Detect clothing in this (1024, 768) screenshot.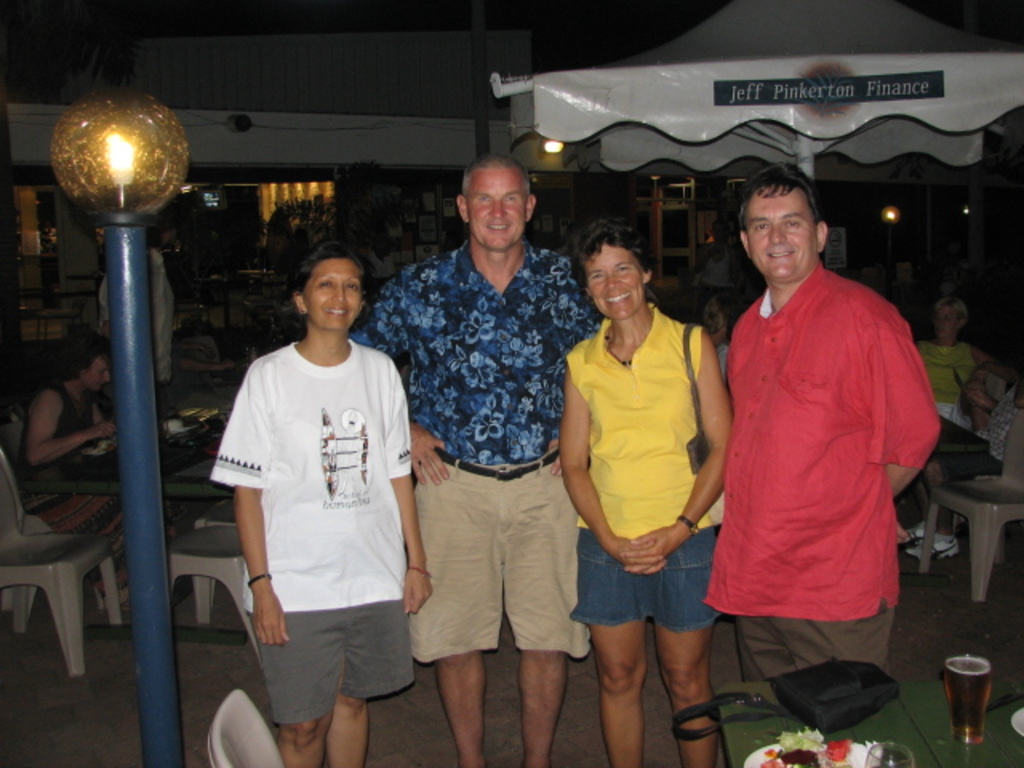
Detection: rect(939, 386, 1022, 485).
